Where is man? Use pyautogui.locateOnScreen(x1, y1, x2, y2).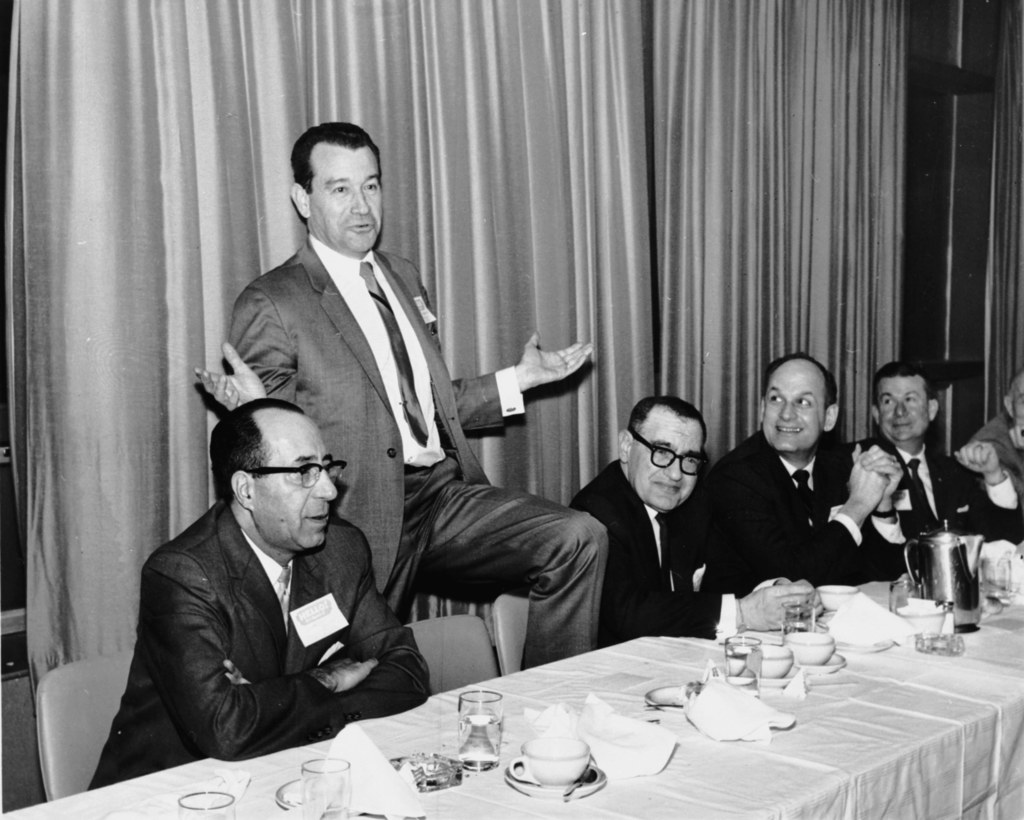
pyautogui.locateOnScreen(962, 379, 1023, 477).
